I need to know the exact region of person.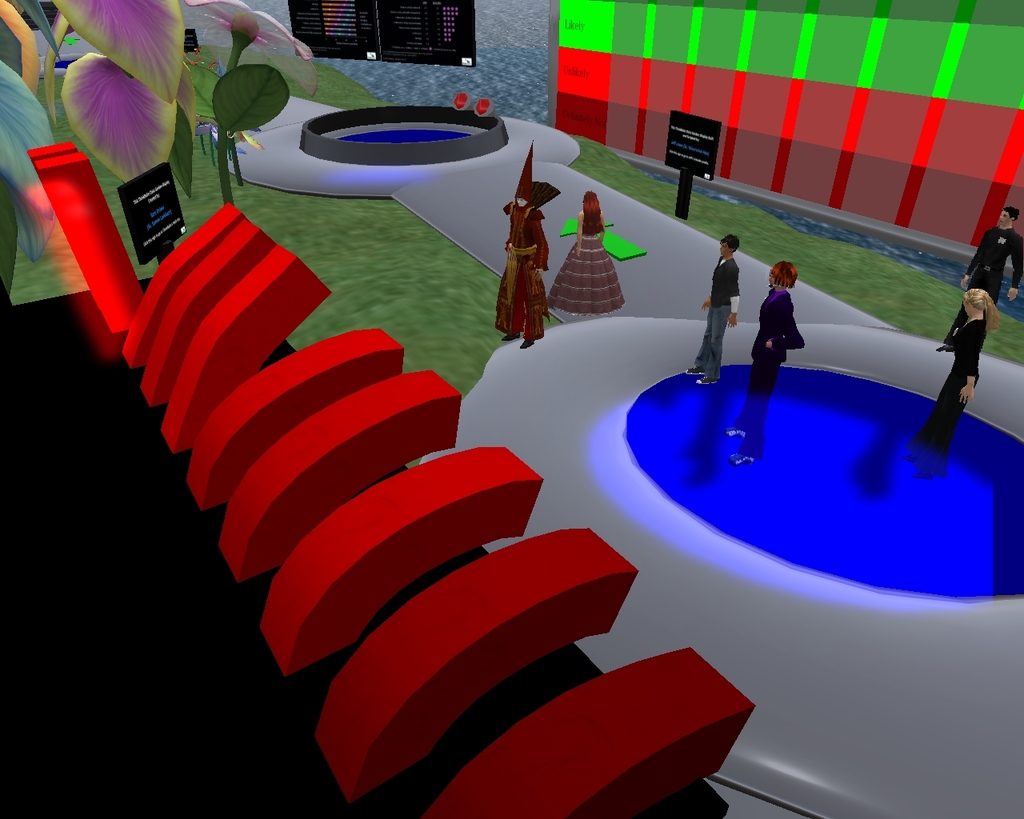
Region: box(492, 138, 562, 349).
